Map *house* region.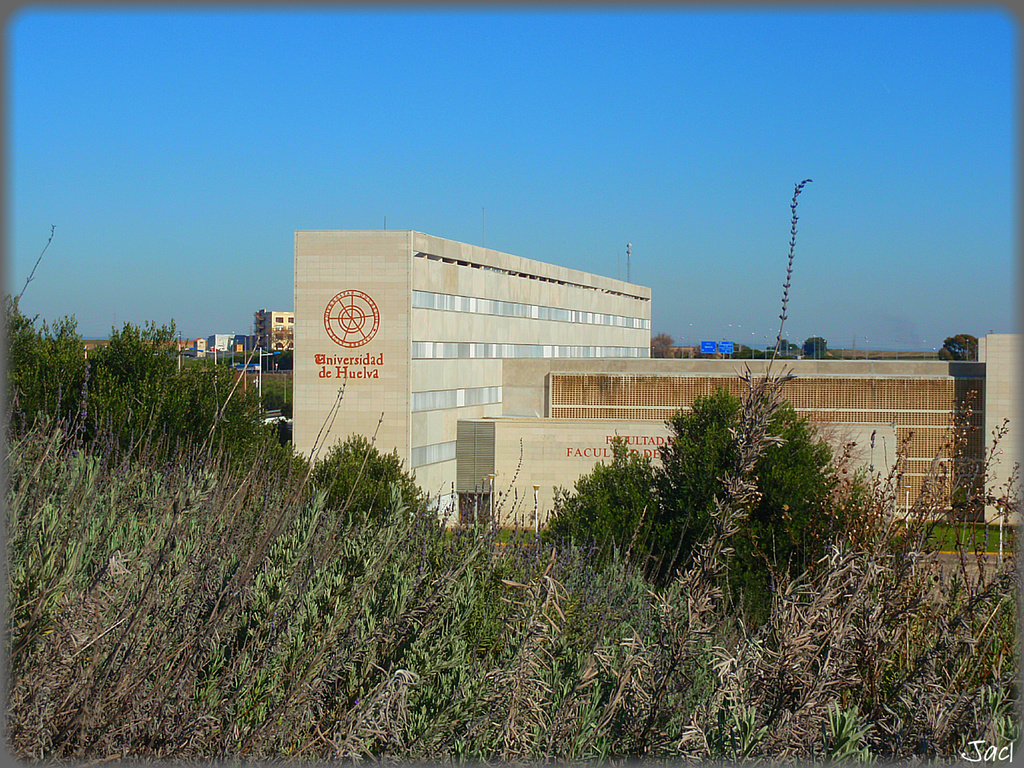
Mapped to l=193, t=336, r=211, b=357.
